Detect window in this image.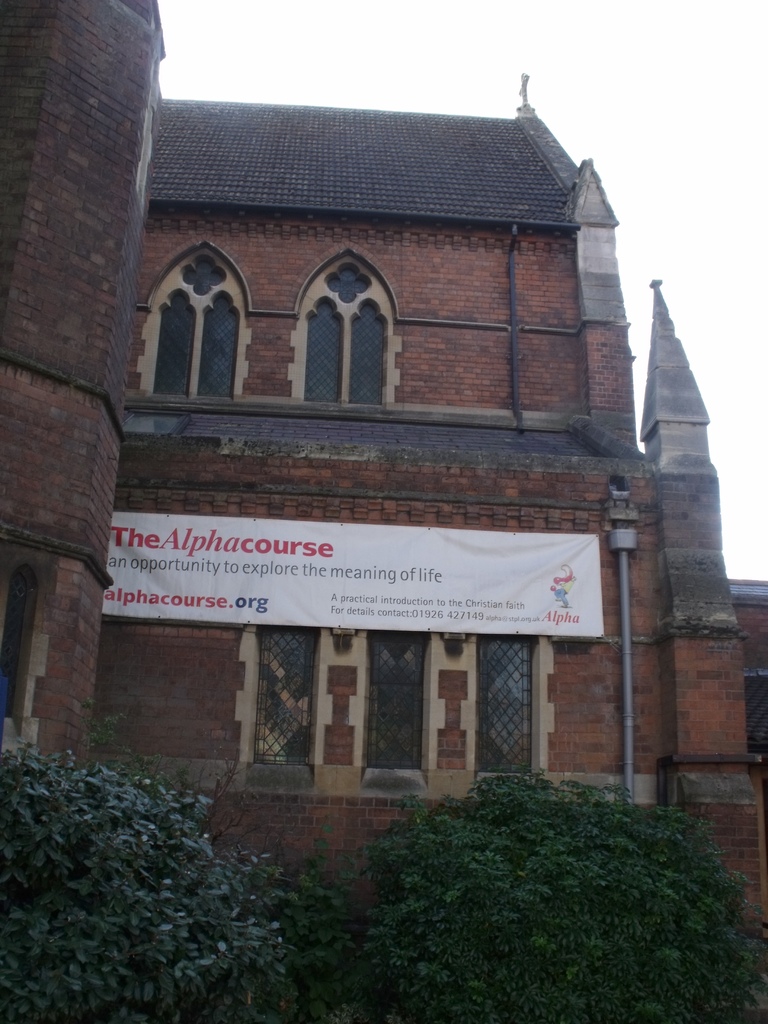
Detection: [x1=372, y1=624, x2=444, y2=780].
